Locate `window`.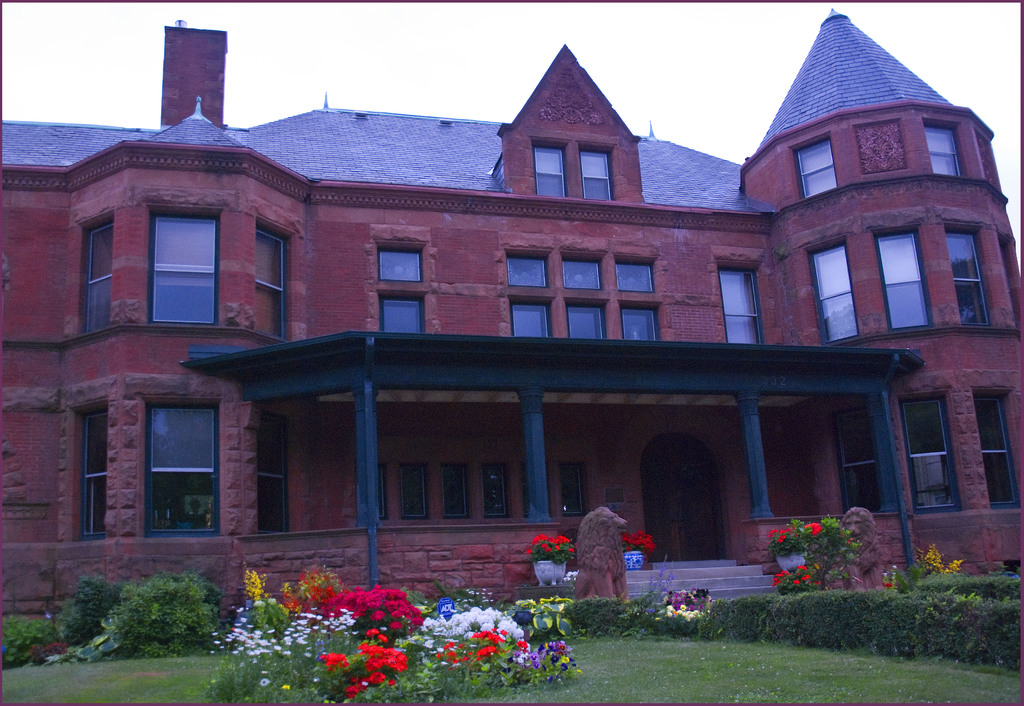
Bounding box: box=[378, 296, 422, 330].
